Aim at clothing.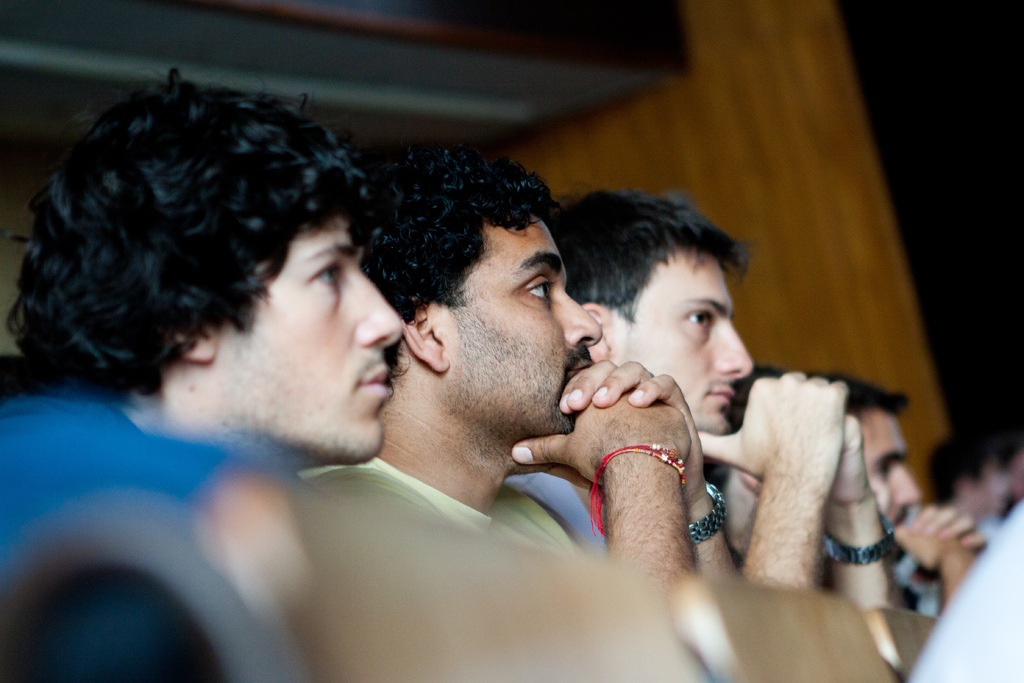
Aimed at <box>0,389,311,682</box>.
